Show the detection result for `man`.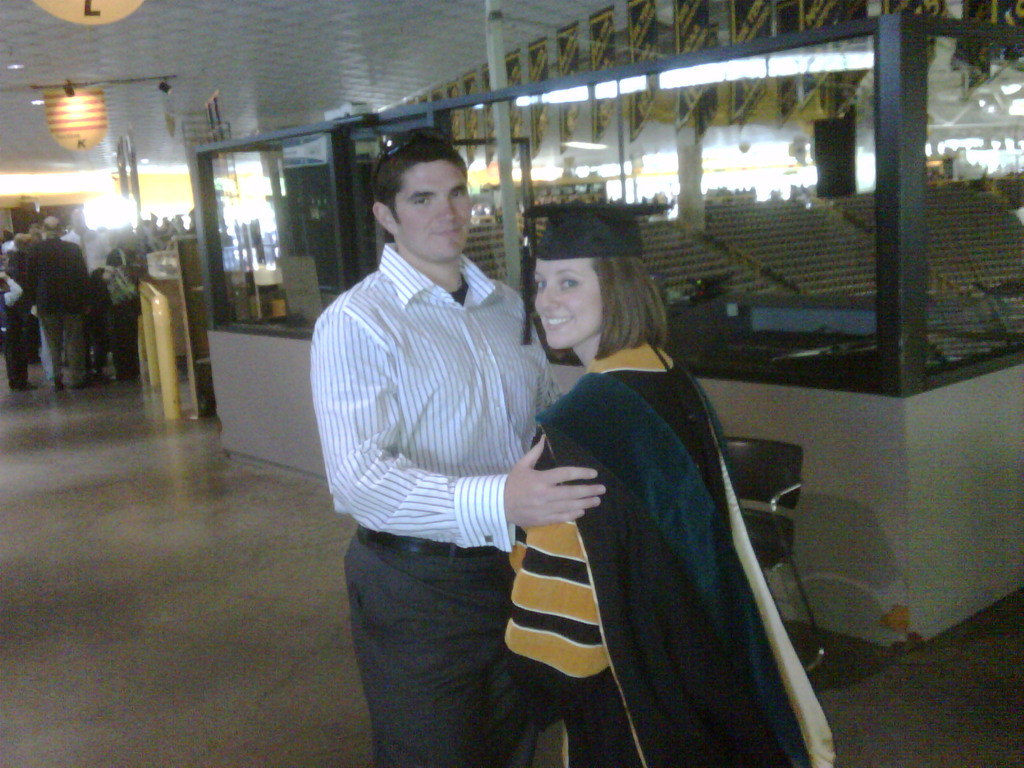
detection(304, 143, 583, 700).
